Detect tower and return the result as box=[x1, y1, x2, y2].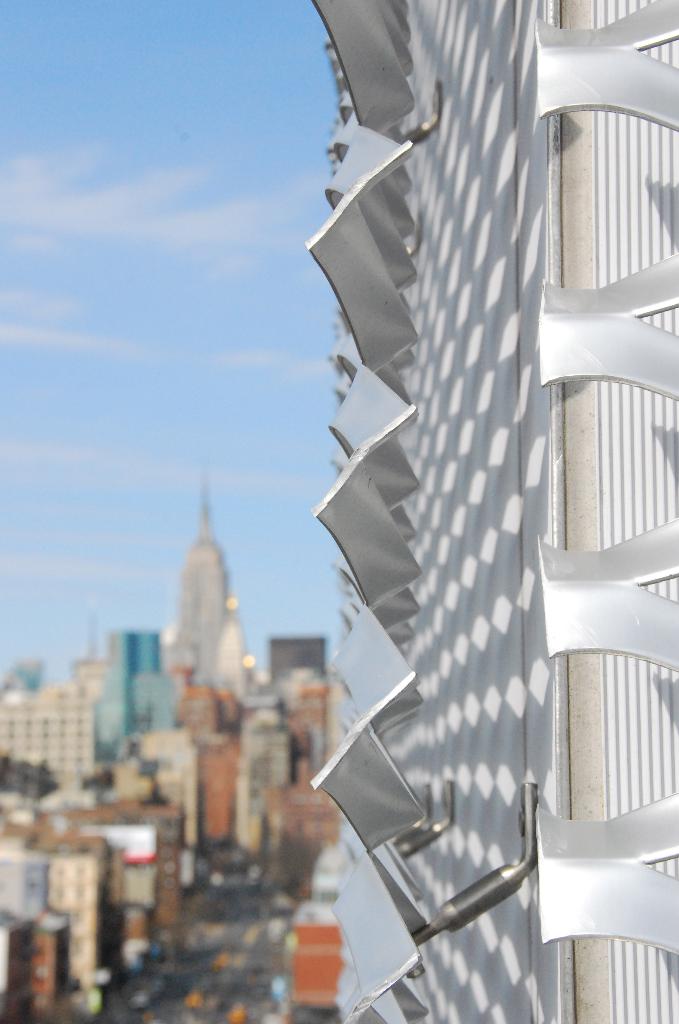
box=[78, 626, 162, 792].
